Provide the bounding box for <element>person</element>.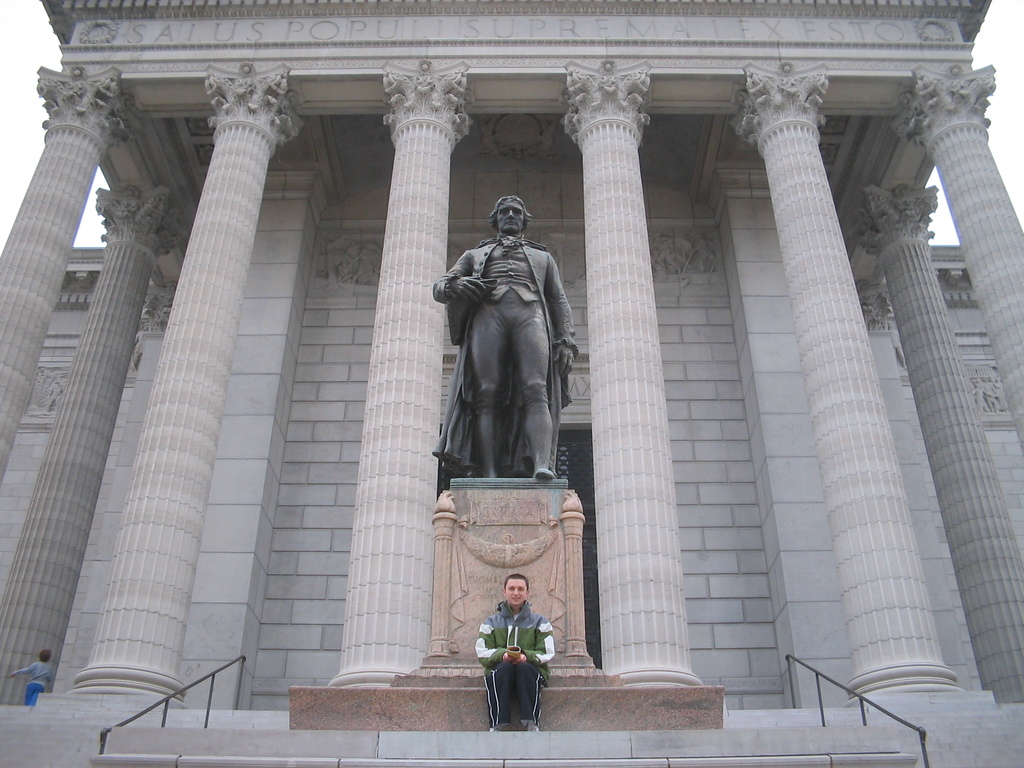
<bbox>481, 570, 548, 733</bbox>.
